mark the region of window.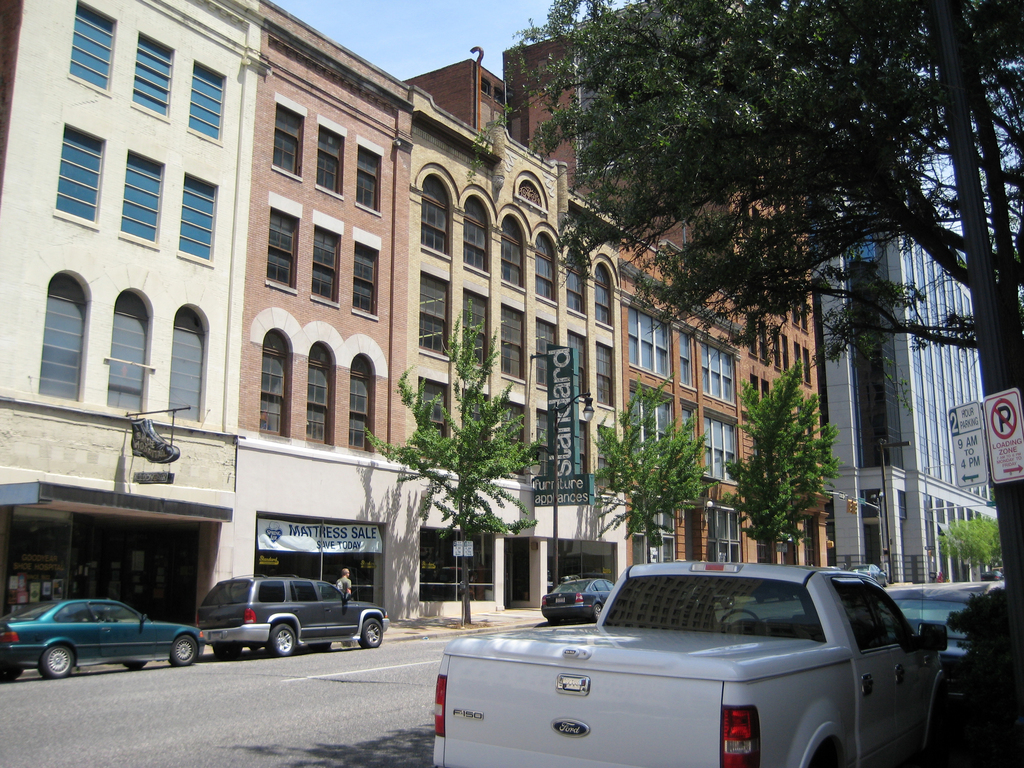
Region: crop(803, 352, 811, 387).
